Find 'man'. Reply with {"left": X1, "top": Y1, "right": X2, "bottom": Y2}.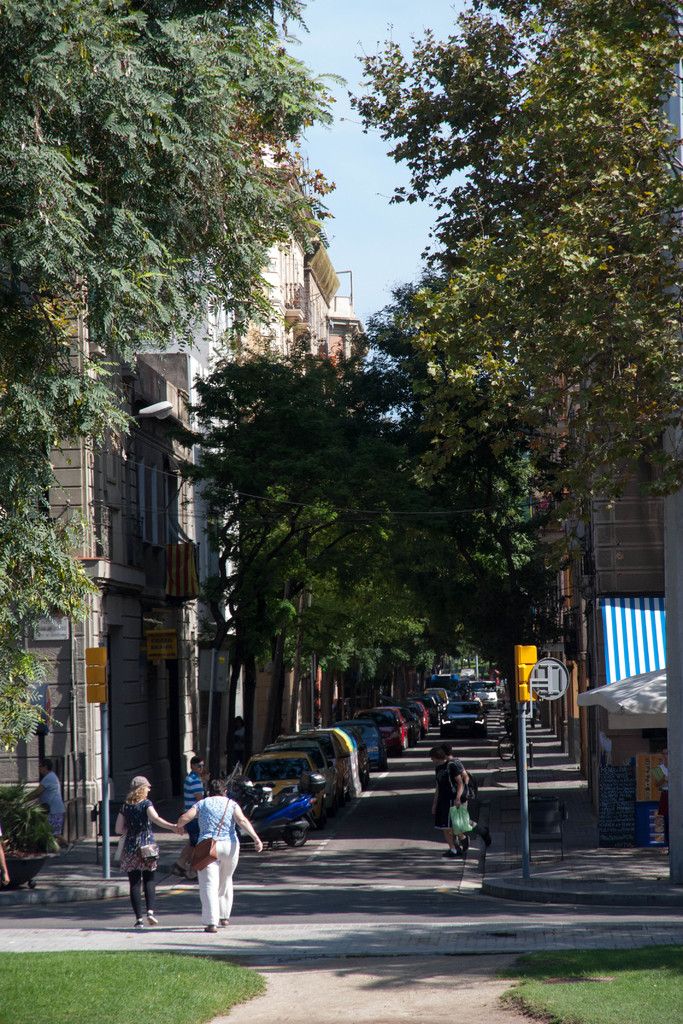
{"left": 445, "top": 743, "right": 495, "bottom": 847}.
